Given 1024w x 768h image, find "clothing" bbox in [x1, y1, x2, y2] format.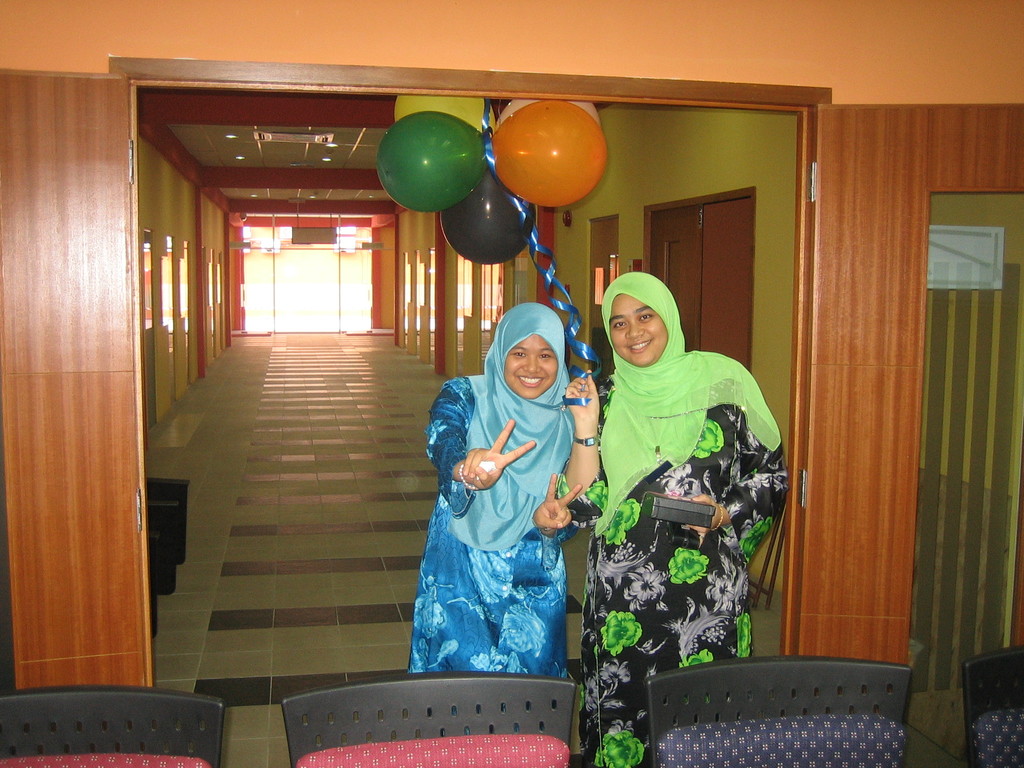
[550, 348, 792, 767].
